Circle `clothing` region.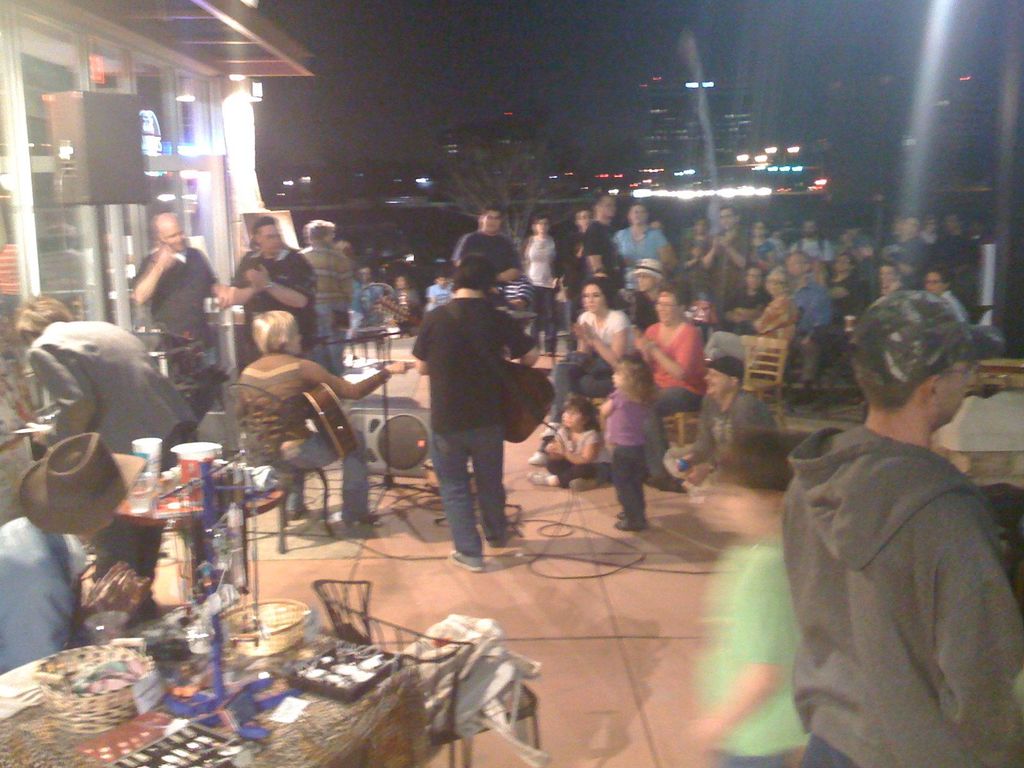
Region: locate(224, 243, 330, 349).
